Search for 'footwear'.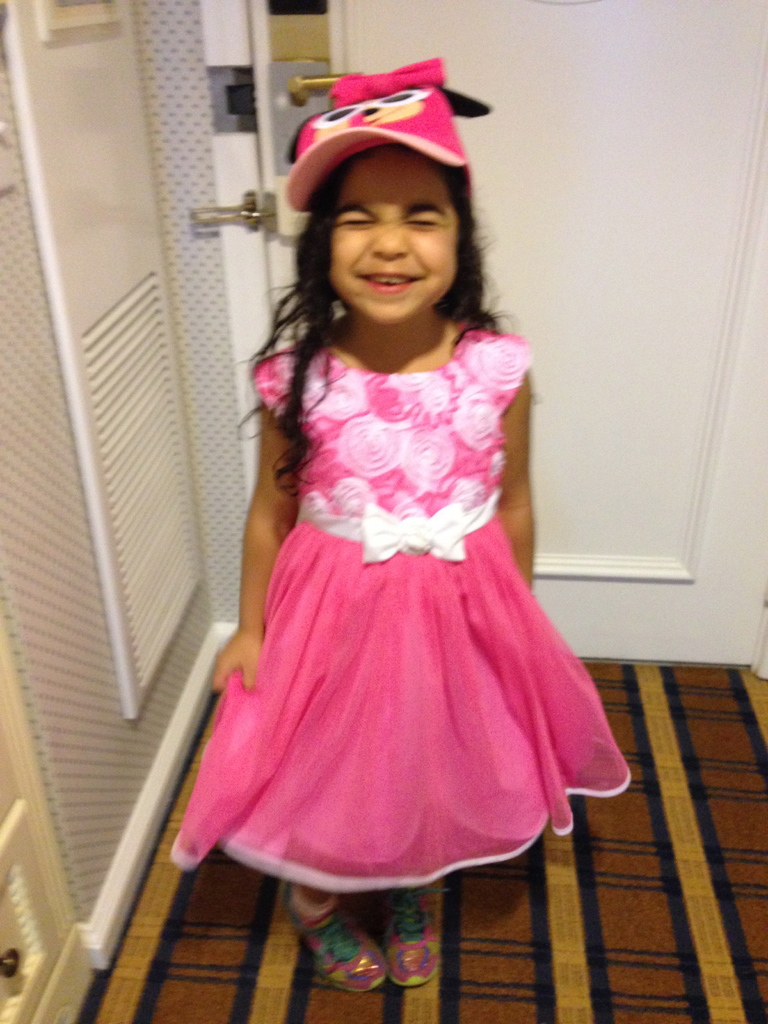
Found at box=[387, 917, 439, 982].
